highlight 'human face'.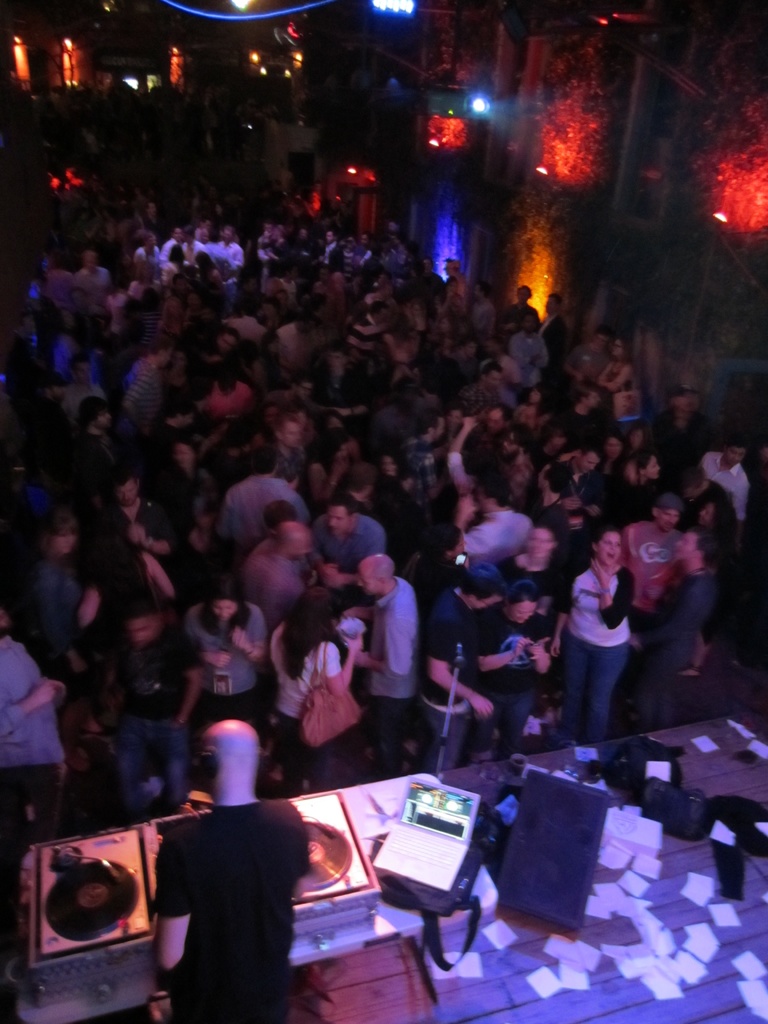
Highlighted region: l=214, t=598, r=237, b=622.
